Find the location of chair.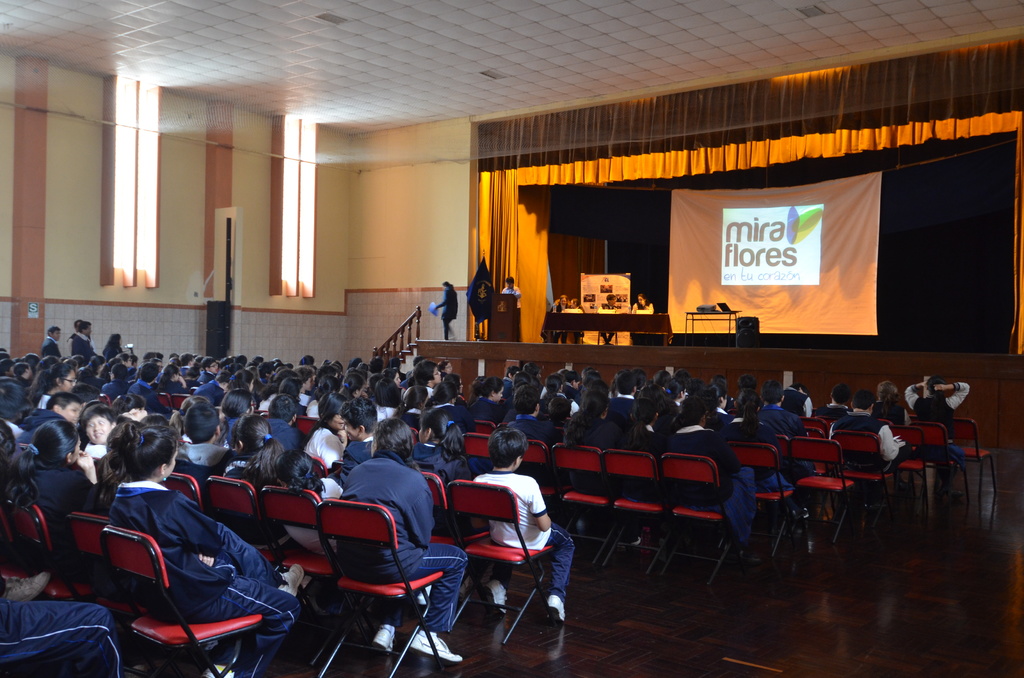
Location: BBox(261, 481, 346, 612).
